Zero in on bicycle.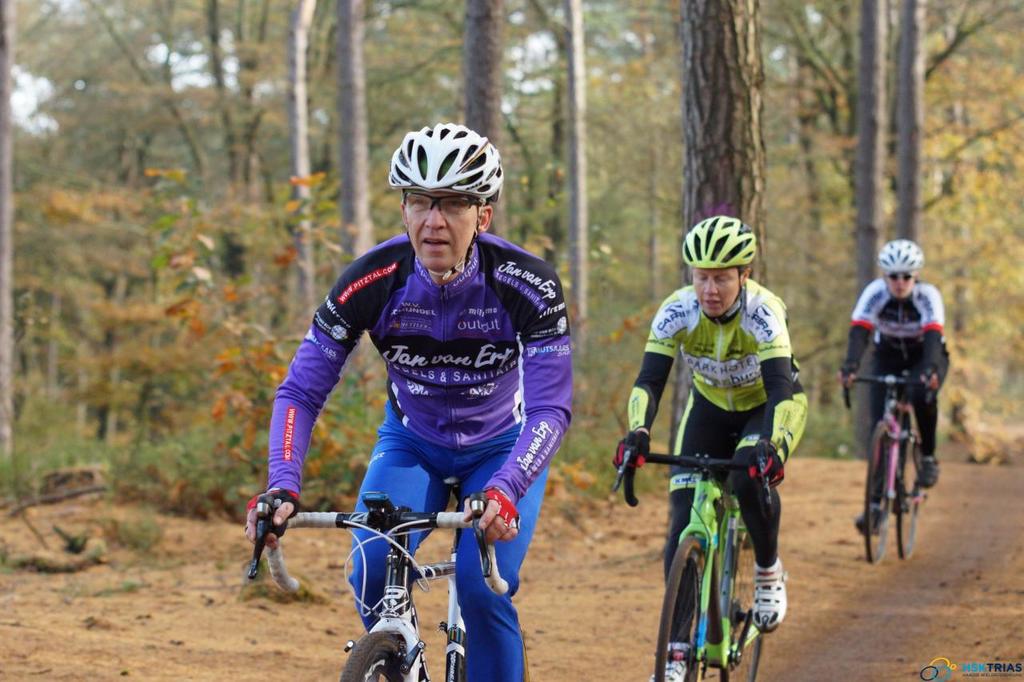
Zeroed in: bbox=[838, 369, 934, 570].
